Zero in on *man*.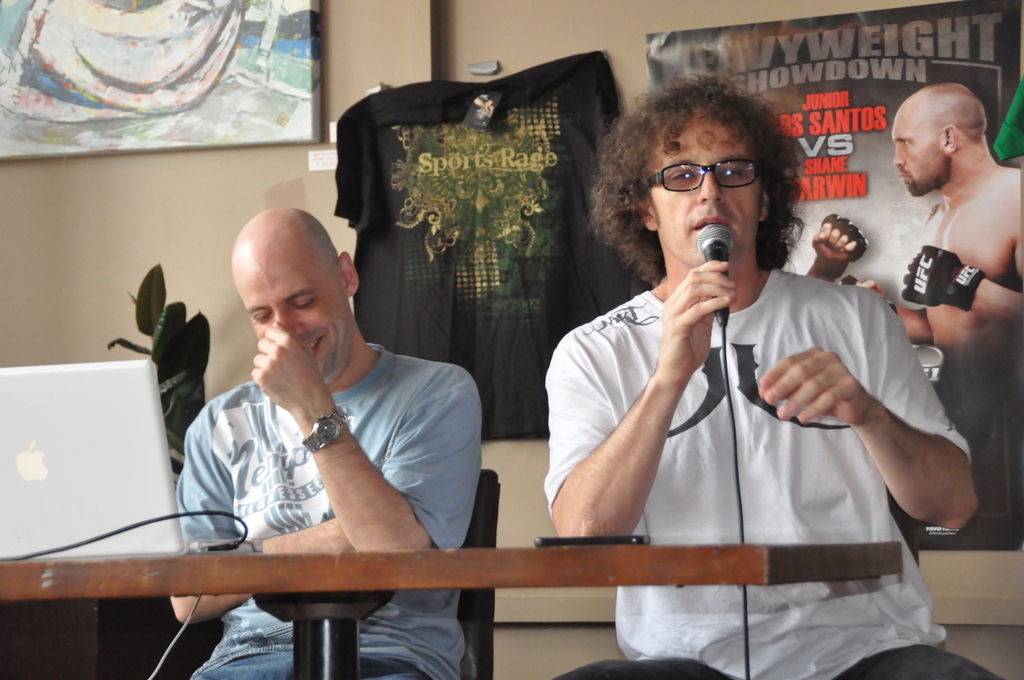
Zeroed in: 145,189,500,652.
